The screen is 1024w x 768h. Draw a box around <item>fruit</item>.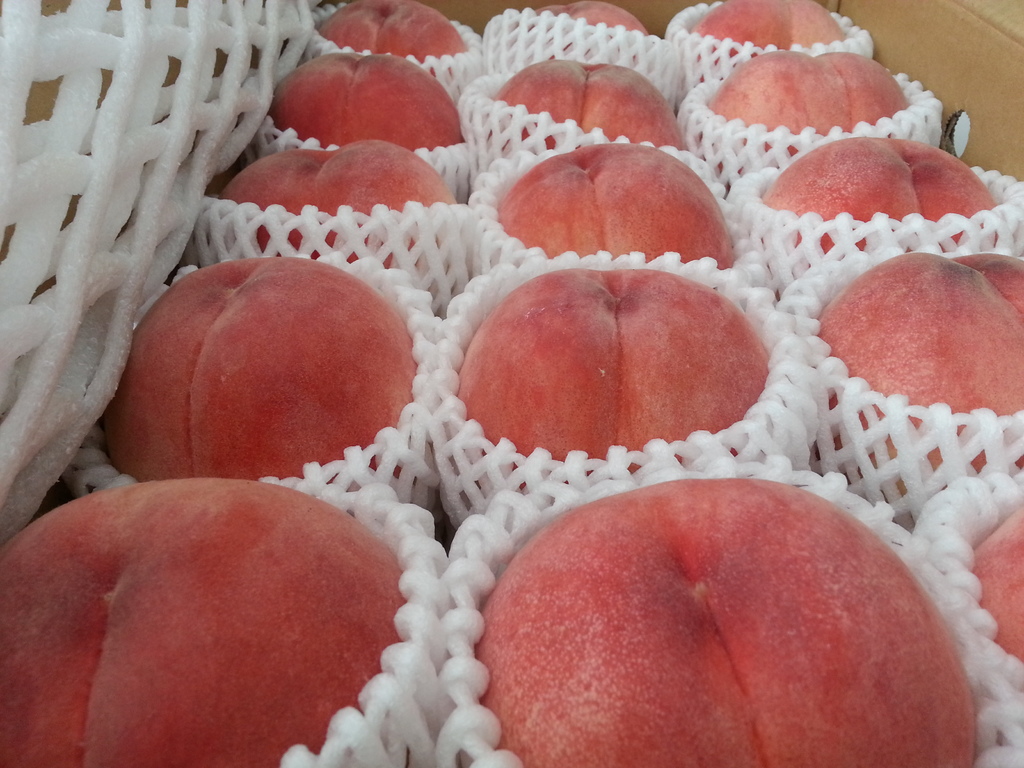
{"x1": 700, "y1": 48, "x2": 910, "y2": 196}.
